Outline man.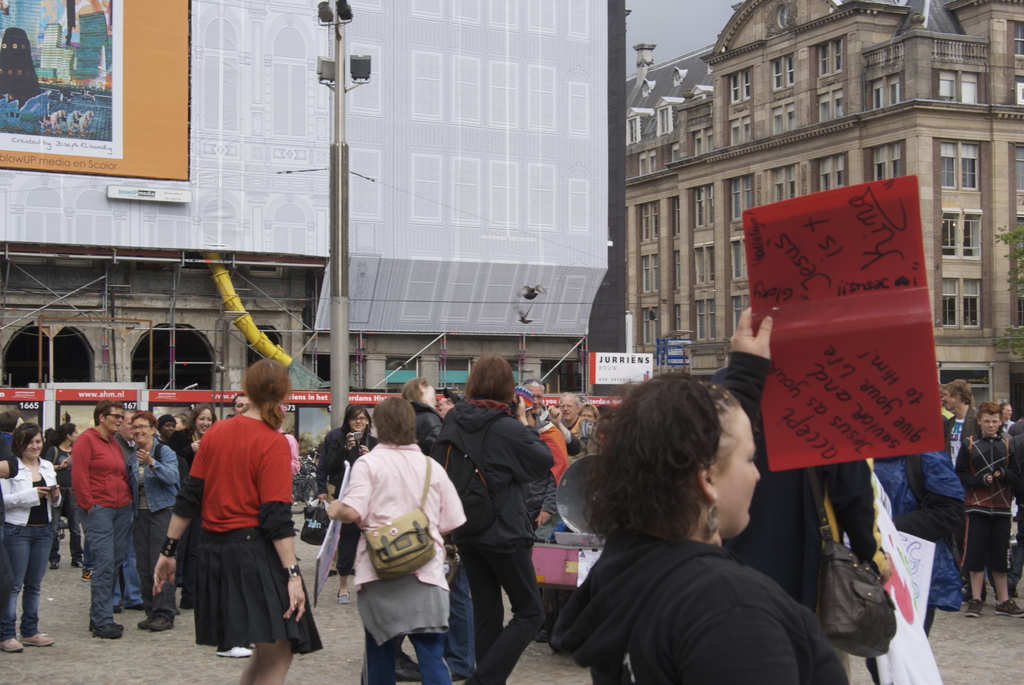
Outline: 998/403/1018/521.
